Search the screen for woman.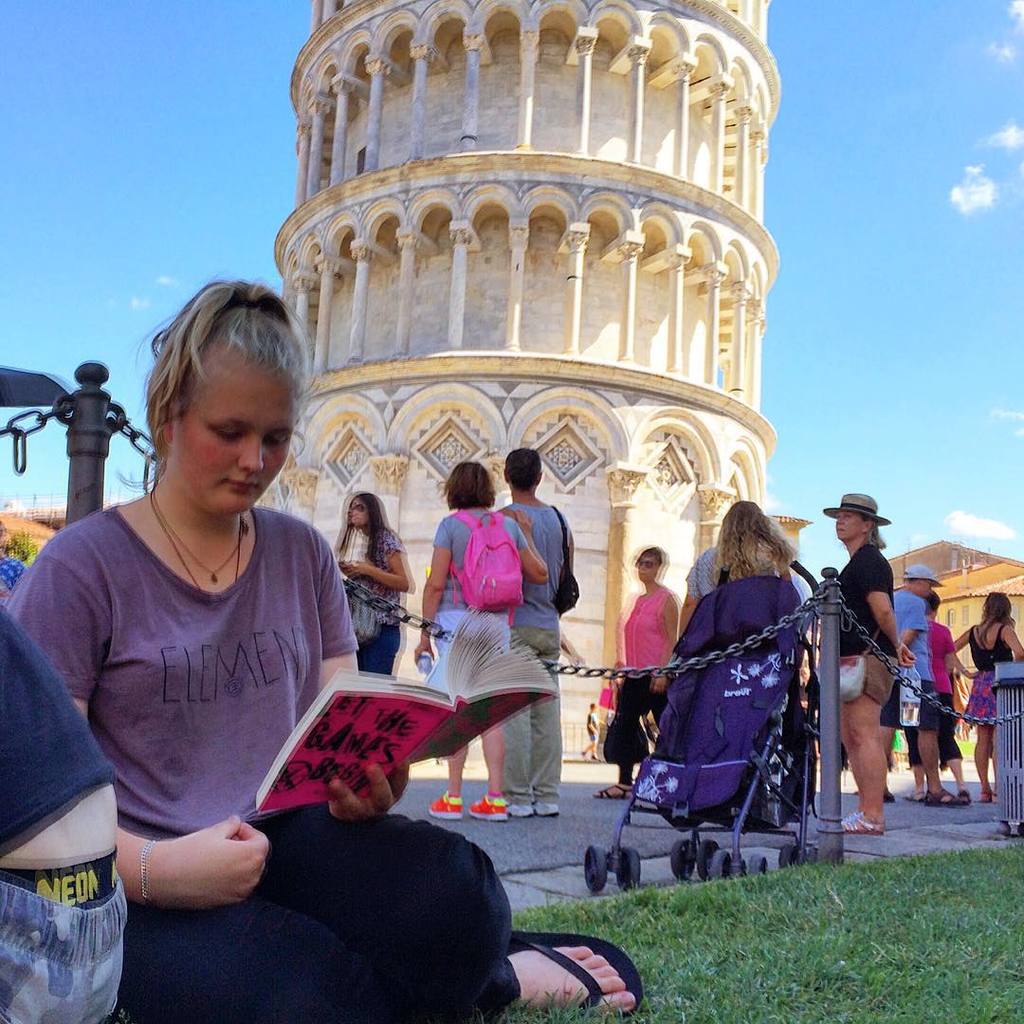
Found at region(414, 456, 551, 811).
